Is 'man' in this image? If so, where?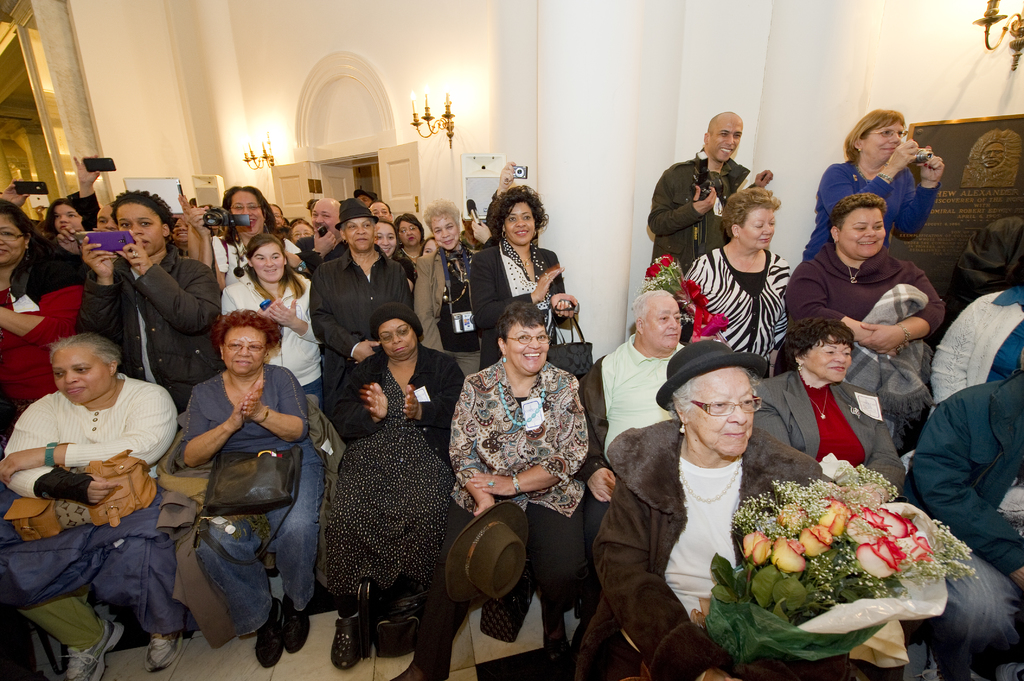
Yes, at box(351, 192, 380, 213).
